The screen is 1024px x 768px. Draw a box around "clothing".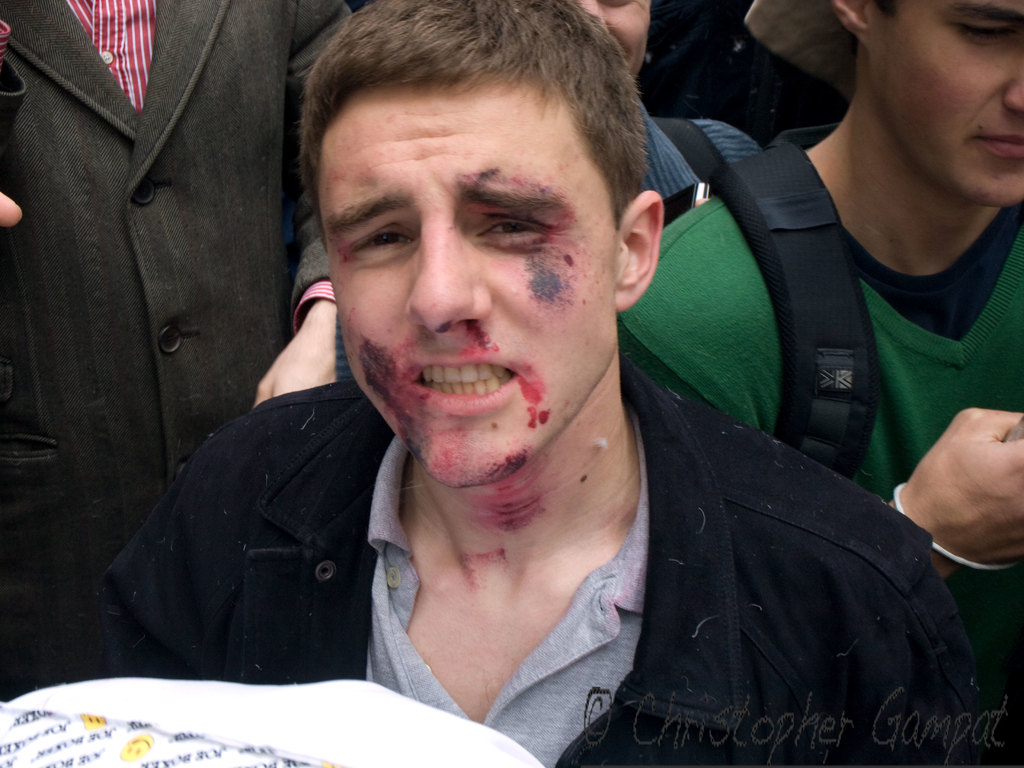
Rect(638, 92, 760, 200).
